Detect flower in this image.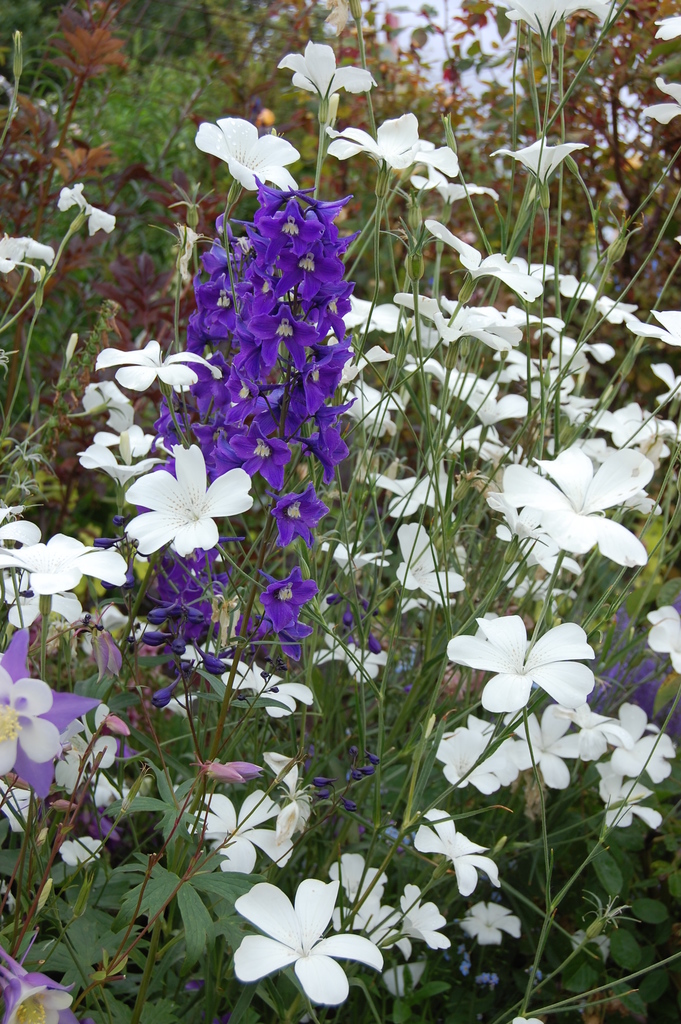
Detection: region(0, 627, 102, 809).
